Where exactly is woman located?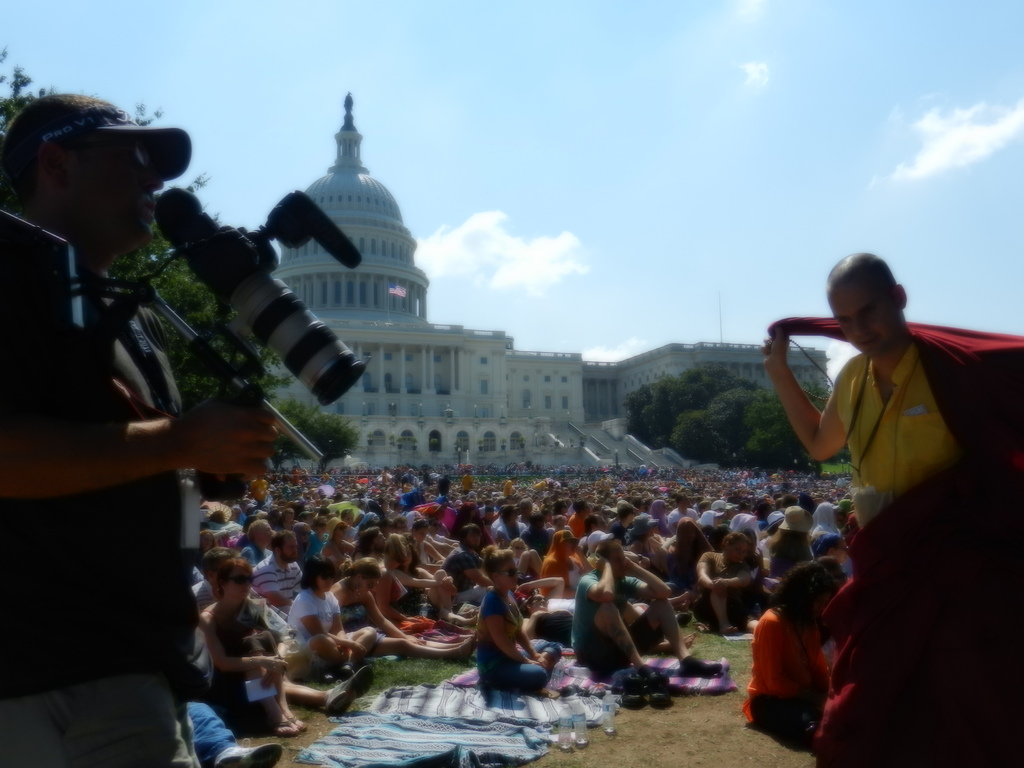
Its bounding box is left=391, top=534, right=479, bottom=621.
